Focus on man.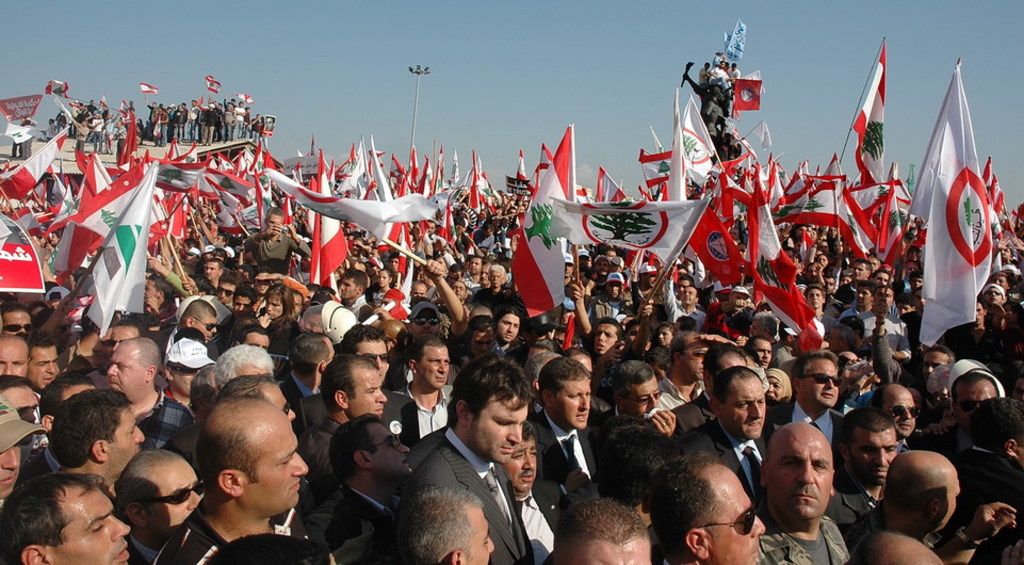
Focused at 698 61 713 90.
